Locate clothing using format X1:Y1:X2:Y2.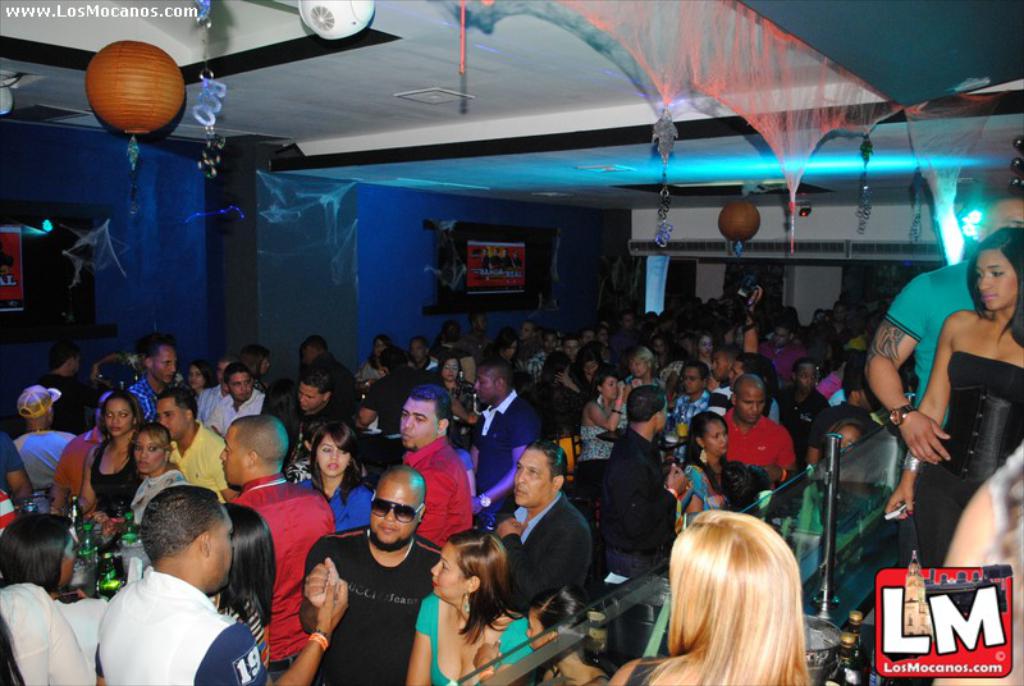
881:260:988:401.
